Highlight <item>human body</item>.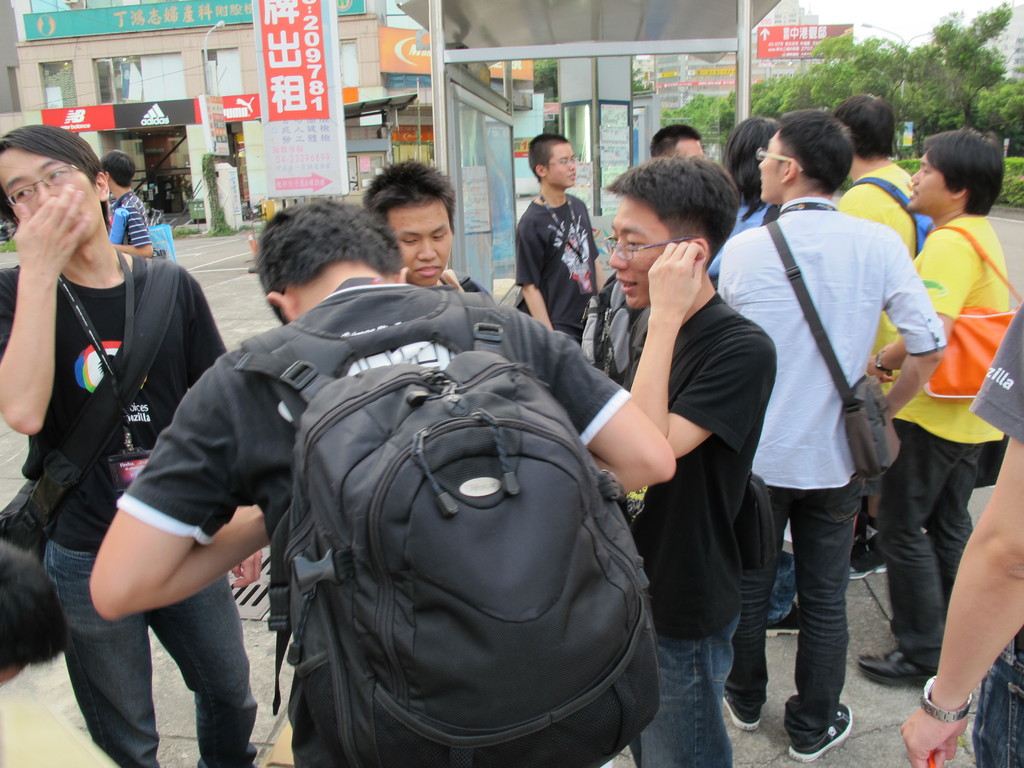
Highlighted region: <bbox>515, 126, 611, 349</bbox>.
